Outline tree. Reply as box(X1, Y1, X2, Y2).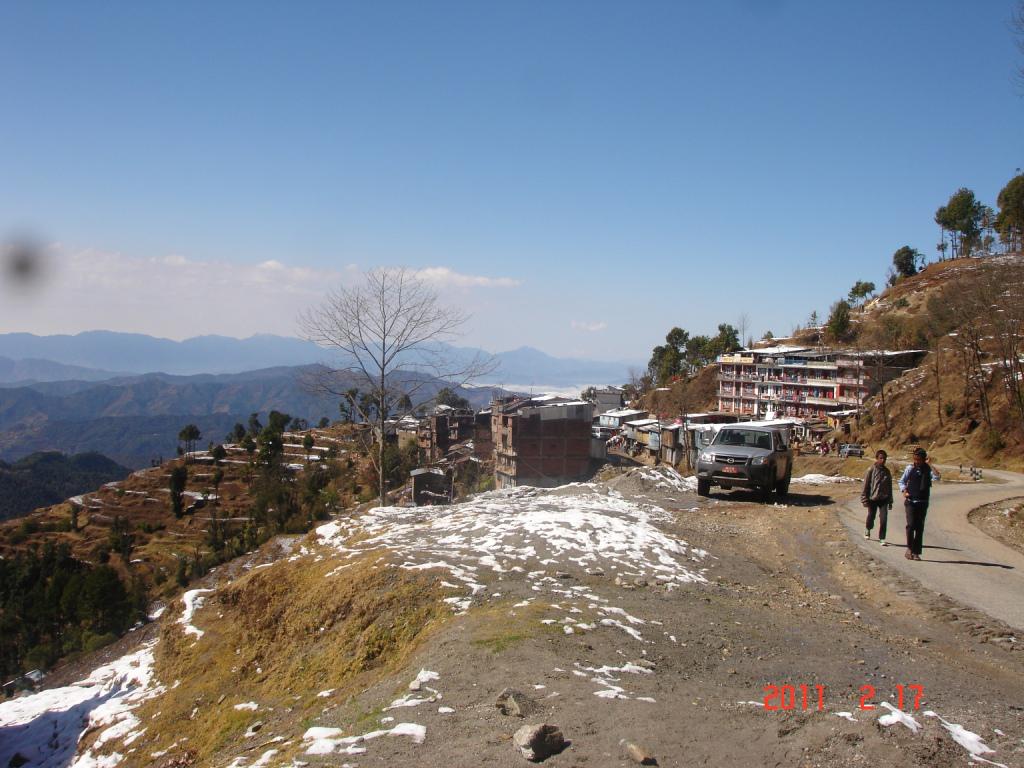
box(758, 330, 775, 346).
